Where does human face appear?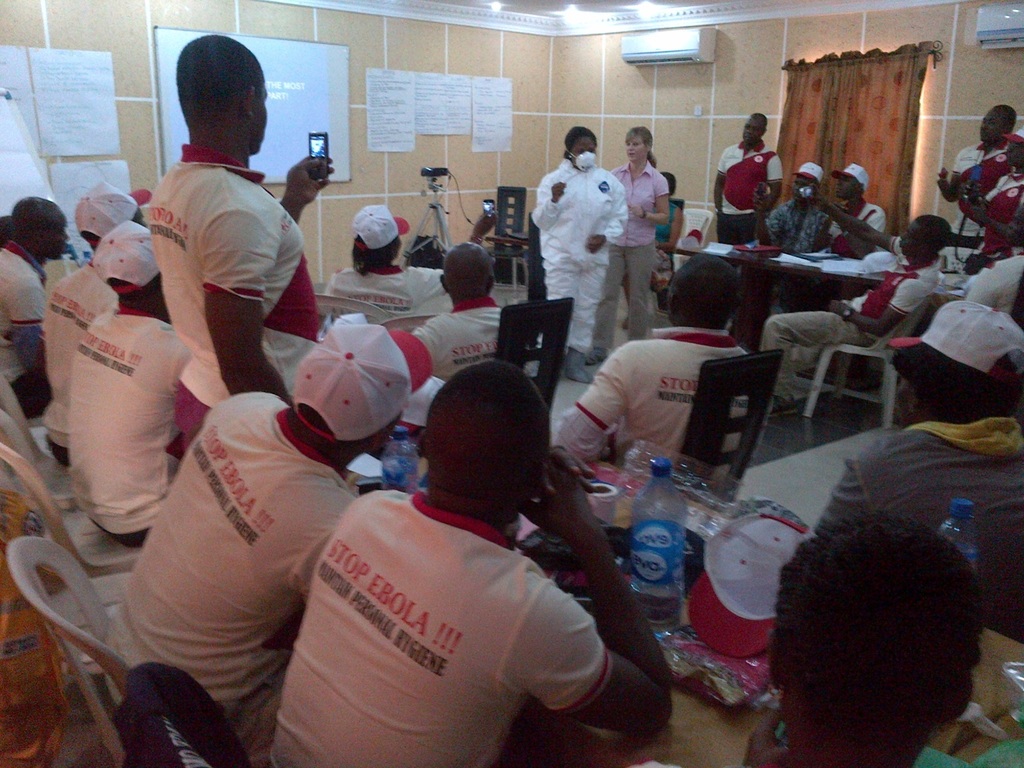
Appears at Rect(572, 137, 598, 164).
